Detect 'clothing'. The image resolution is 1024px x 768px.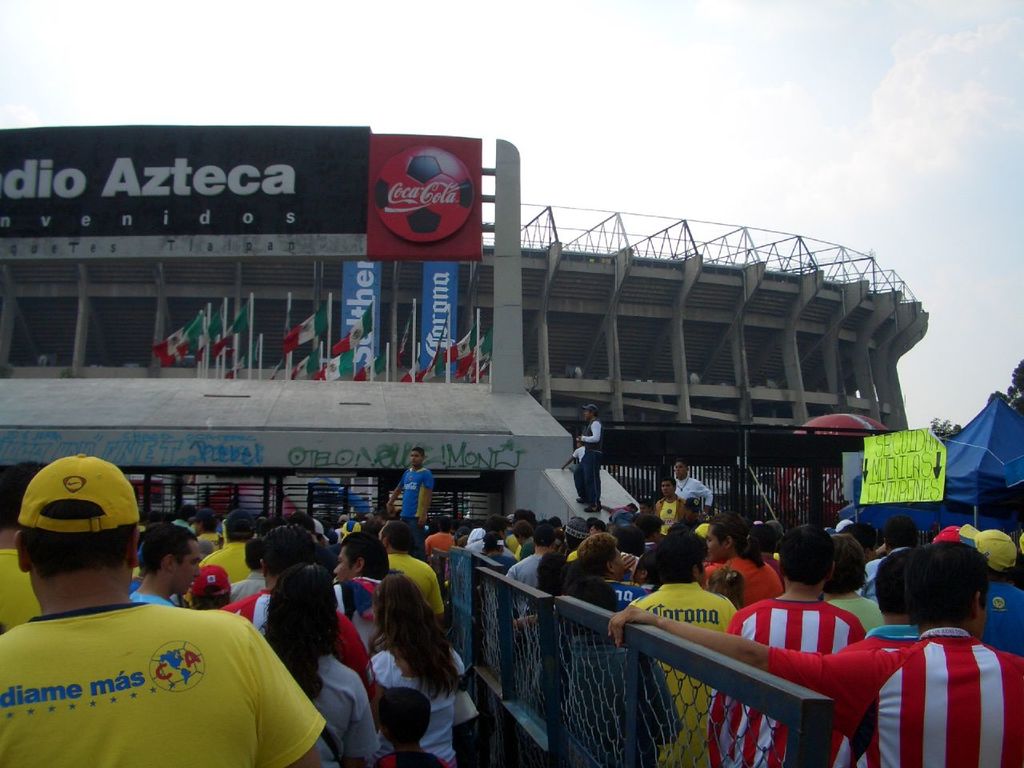
<bbox>567, 631, 682, 767</bbox>.
